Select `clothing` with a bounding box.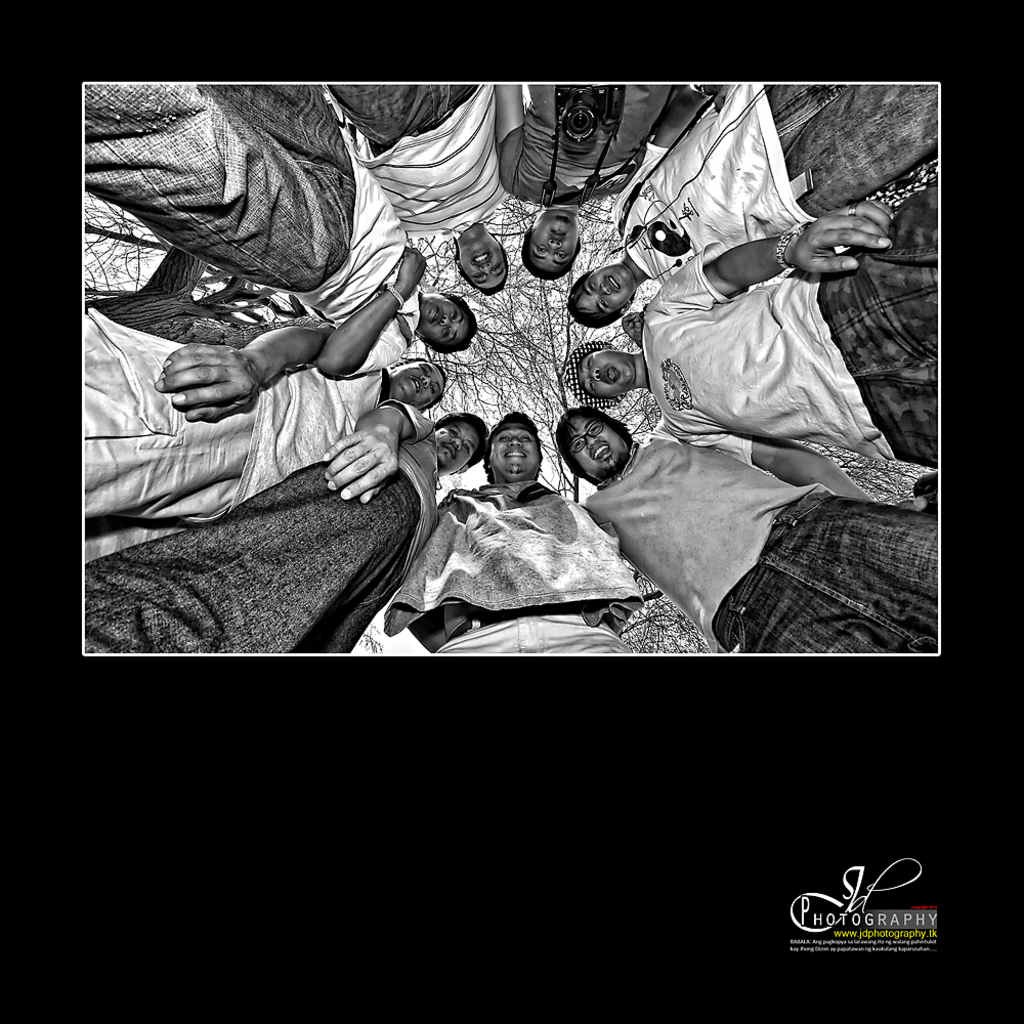
bbox=[84, 306, 392, 526].
